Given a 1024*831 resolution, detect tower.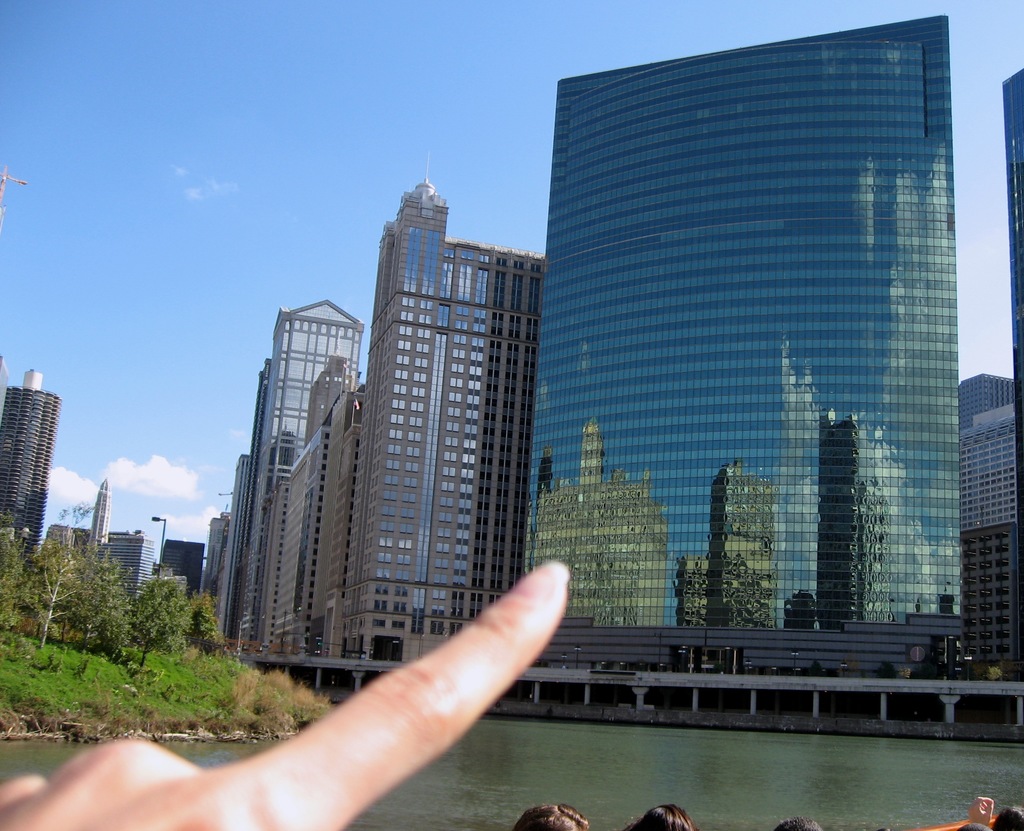
0 363 50 570.
